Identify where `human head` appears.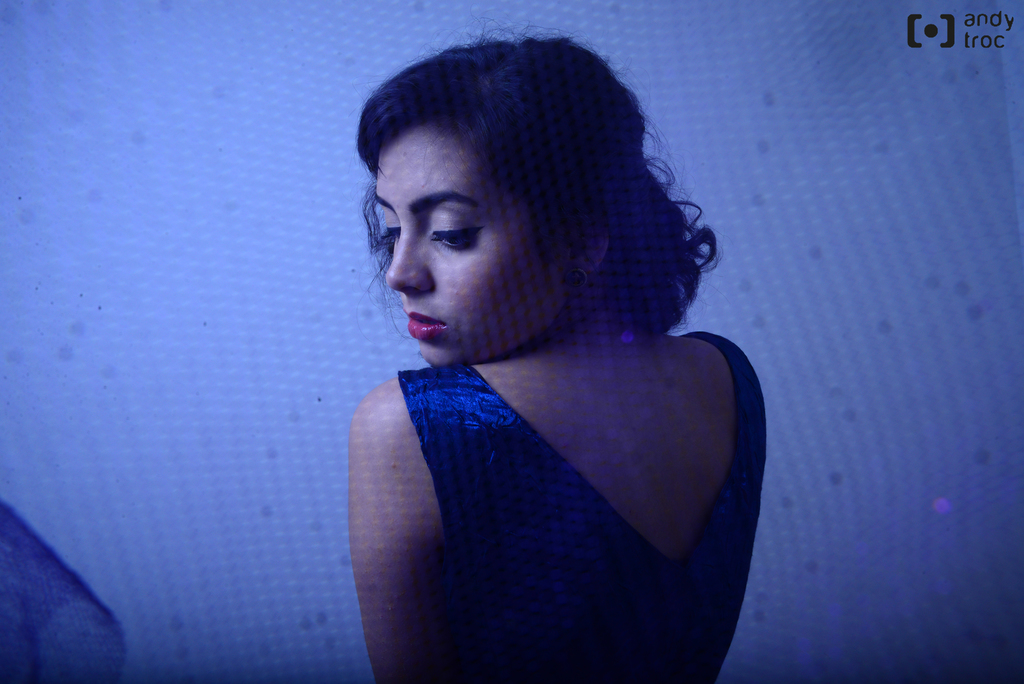
Appears at bbox(364, 40, 600, 352).
